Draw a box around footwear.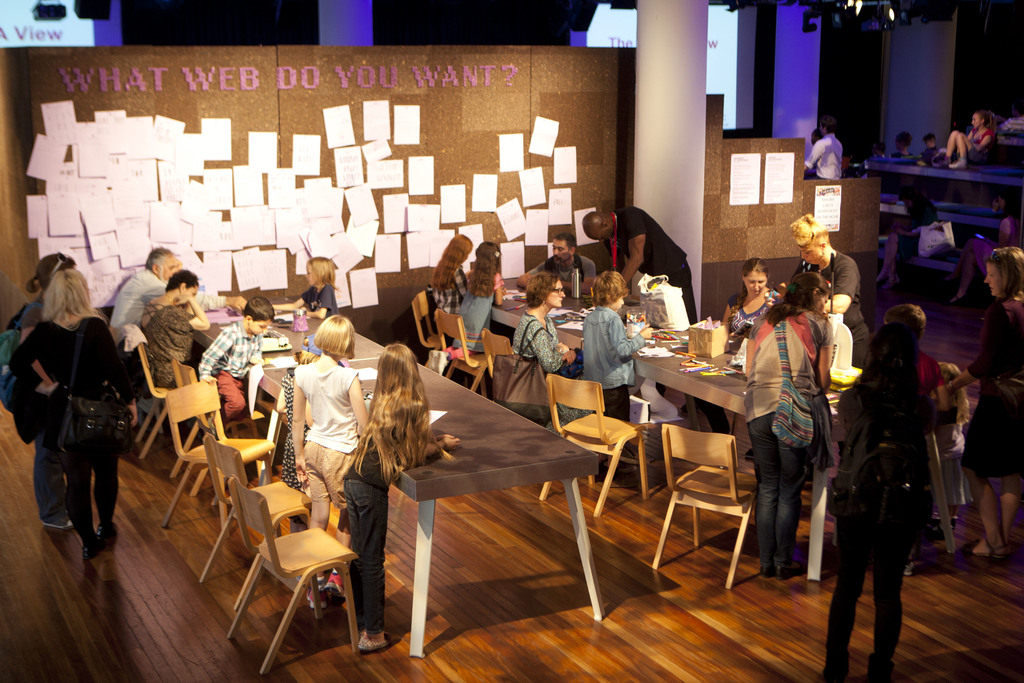
bbox=(305, 584, 326, 608).
